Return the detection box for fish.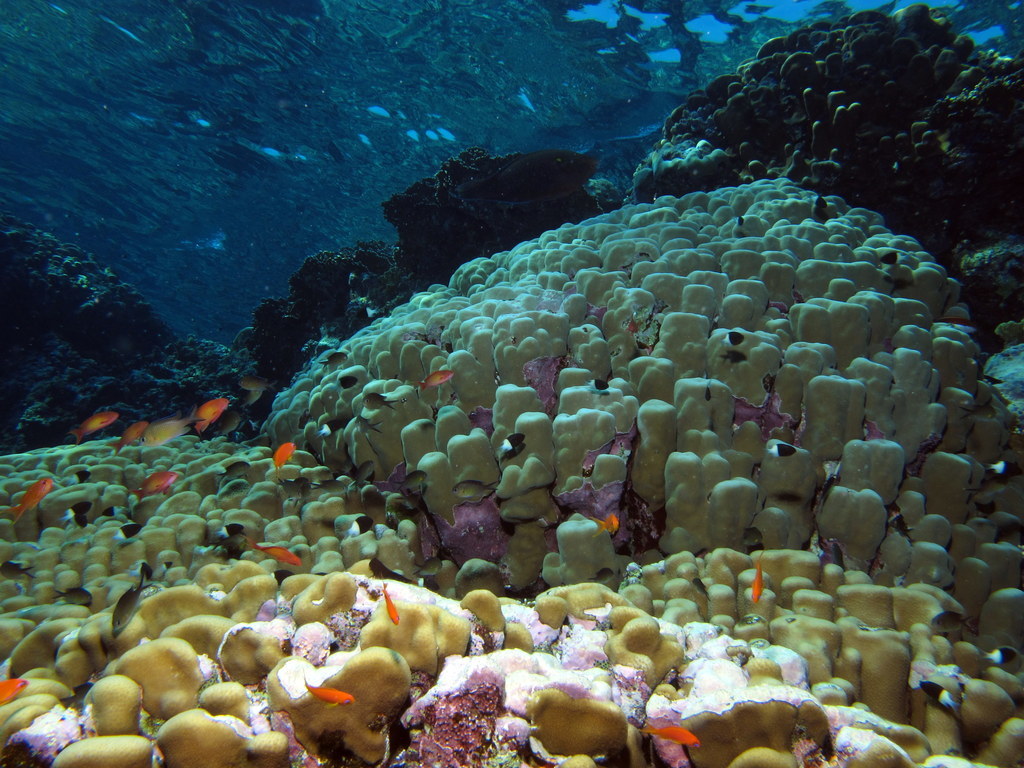
bbox(67, 467, 95, 486).
